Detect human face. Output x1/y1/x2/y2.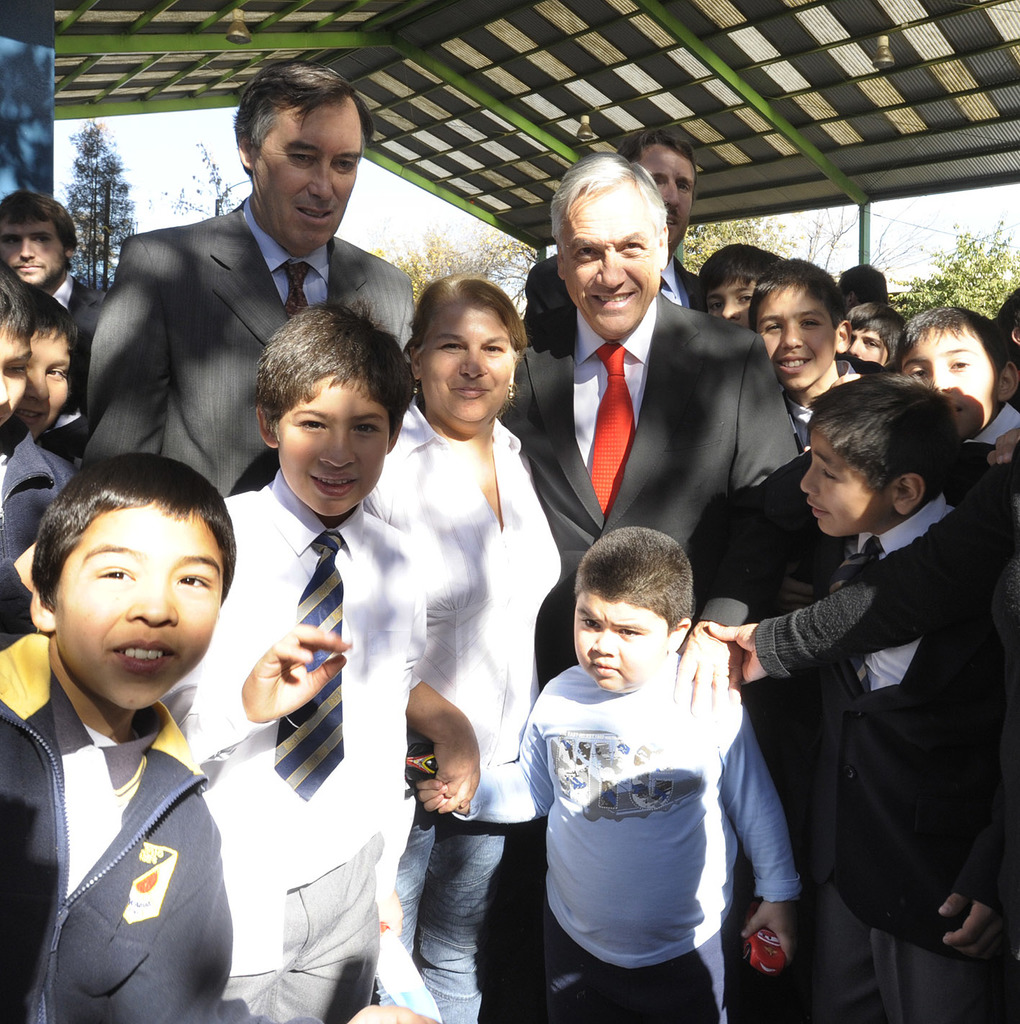
560/202/660/338.
